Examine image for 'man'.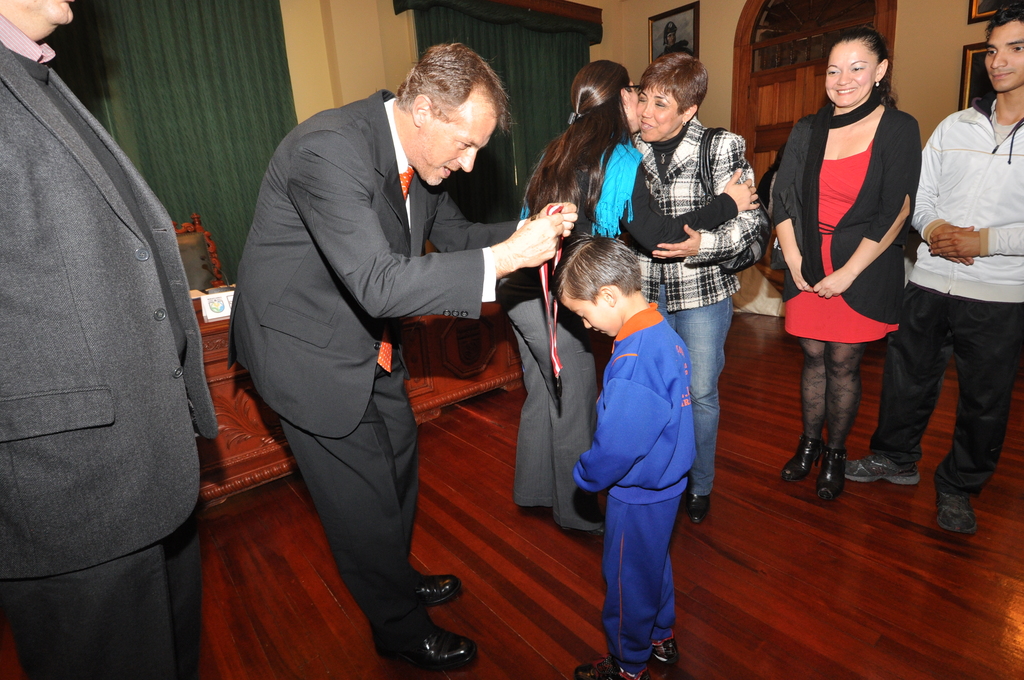
Examination result: [left=199, top=0, right=539, bottom=668].
